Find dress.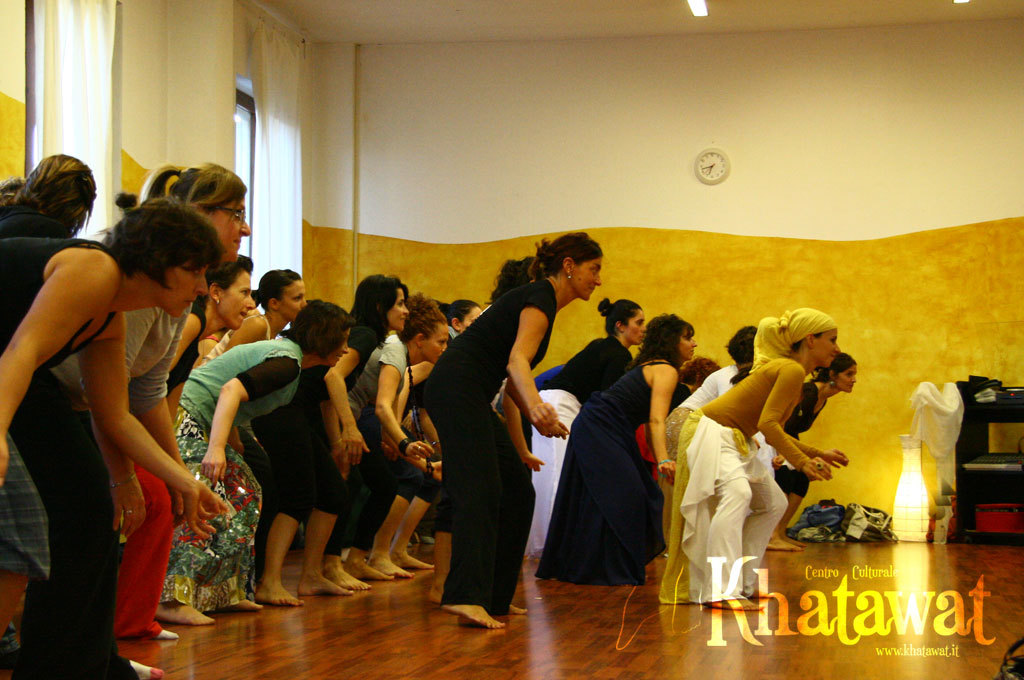
detection(535, 360, 665, 592).
